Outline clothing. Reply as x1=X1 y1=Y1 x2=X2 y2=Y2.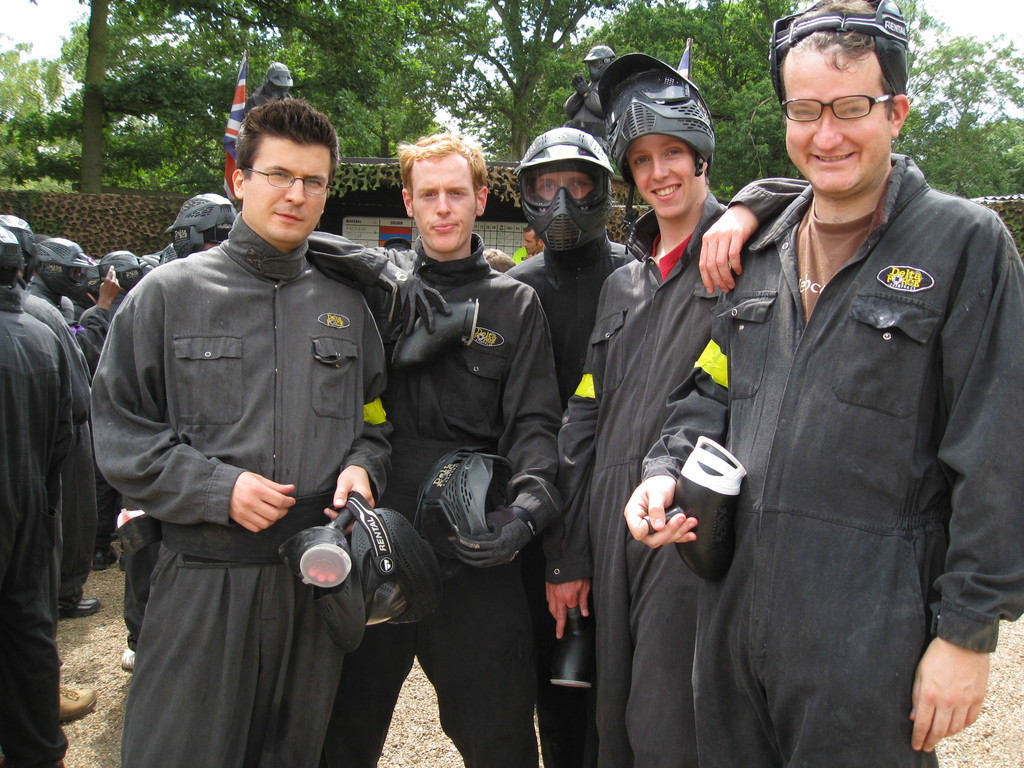
x1=301 y1=230 x2=561 y2=767.
